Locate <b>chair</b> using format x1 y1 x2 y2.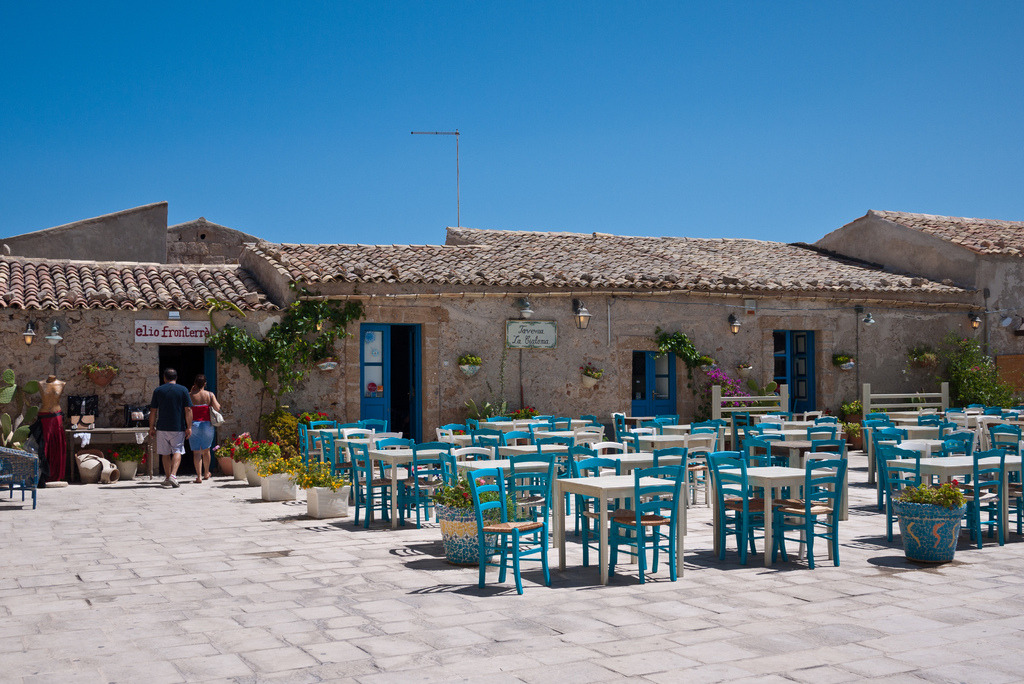
399 436 455 530.
